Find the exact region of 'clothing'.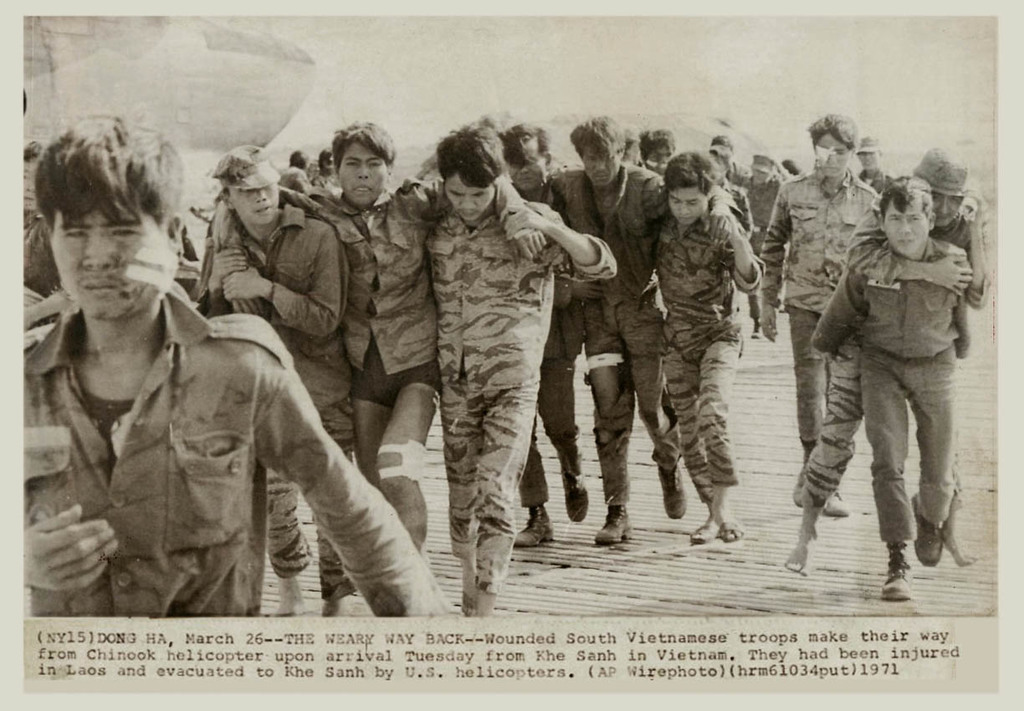
Exact region: BBox(817, 235, 973, 353).
